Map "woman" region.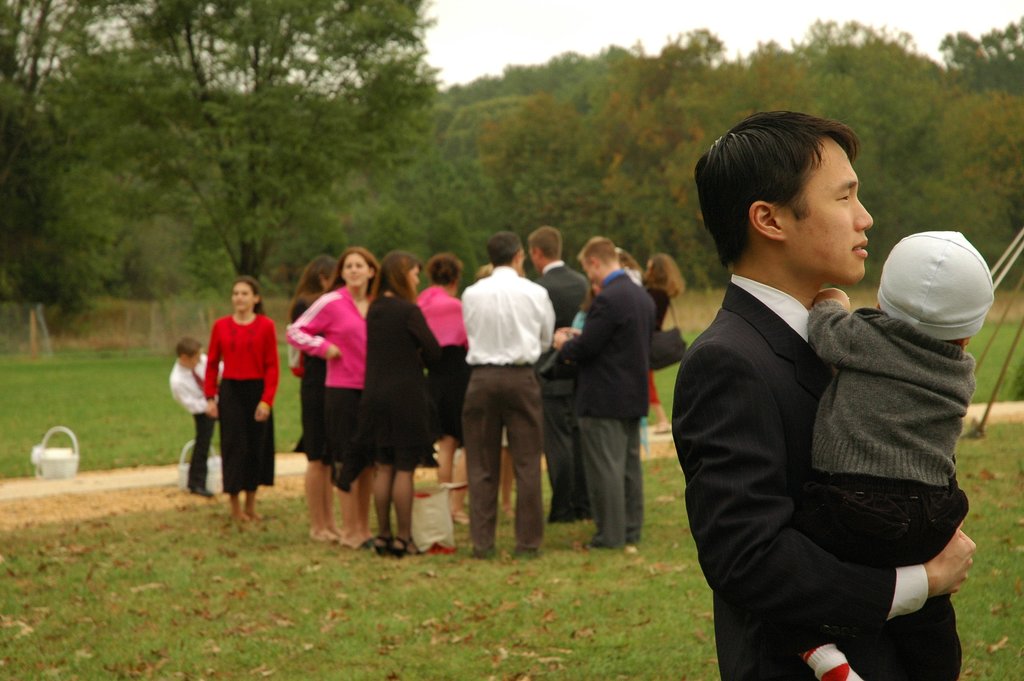
Mapped to 360 249 442 560.
